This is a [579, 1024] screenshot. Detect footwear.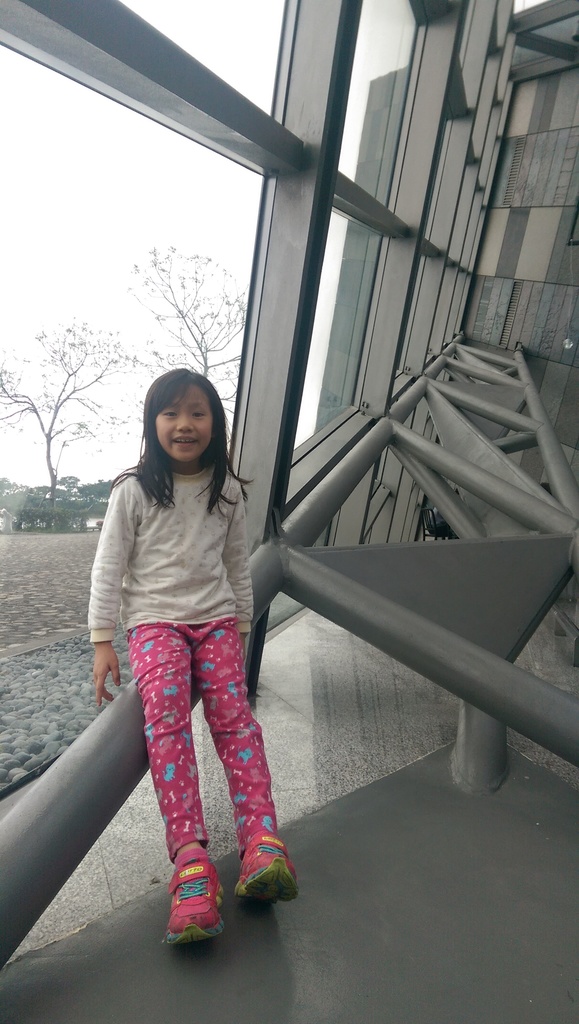
bbox=[234, 838, 307, 903].
